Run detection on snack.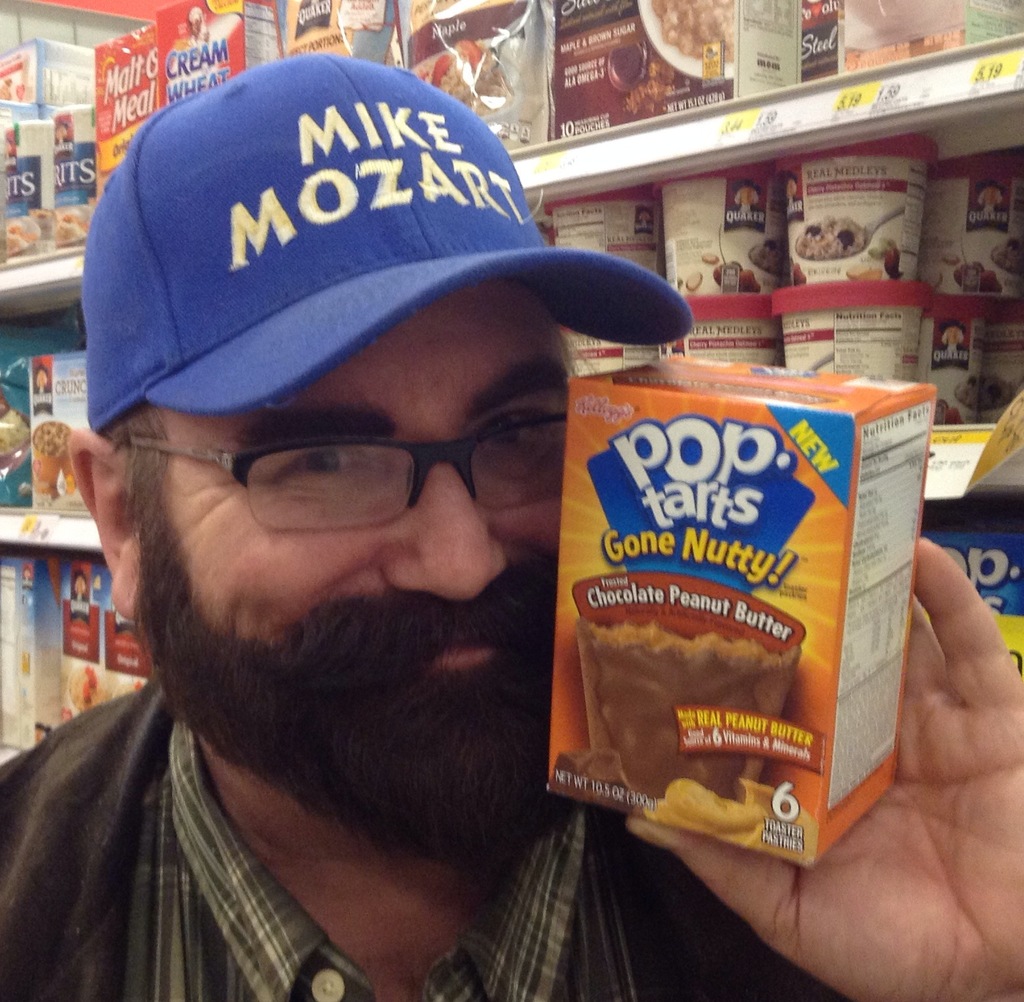
Result: [left=646, top=0, right=733, bottom=64].
